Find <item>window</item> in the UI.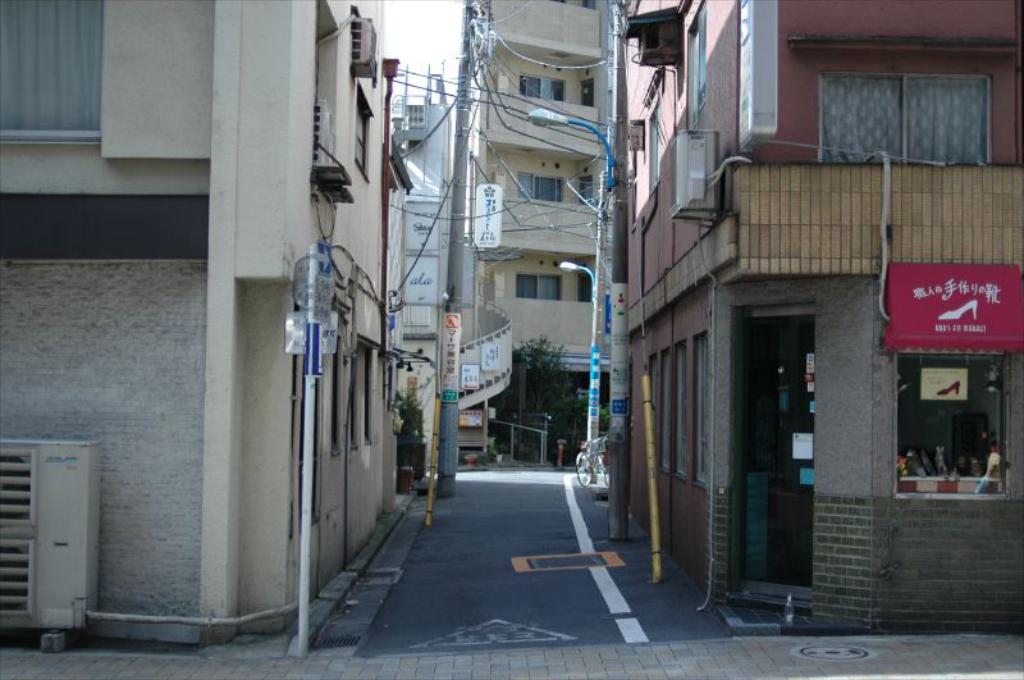
UI element at 518,73,567,96.
